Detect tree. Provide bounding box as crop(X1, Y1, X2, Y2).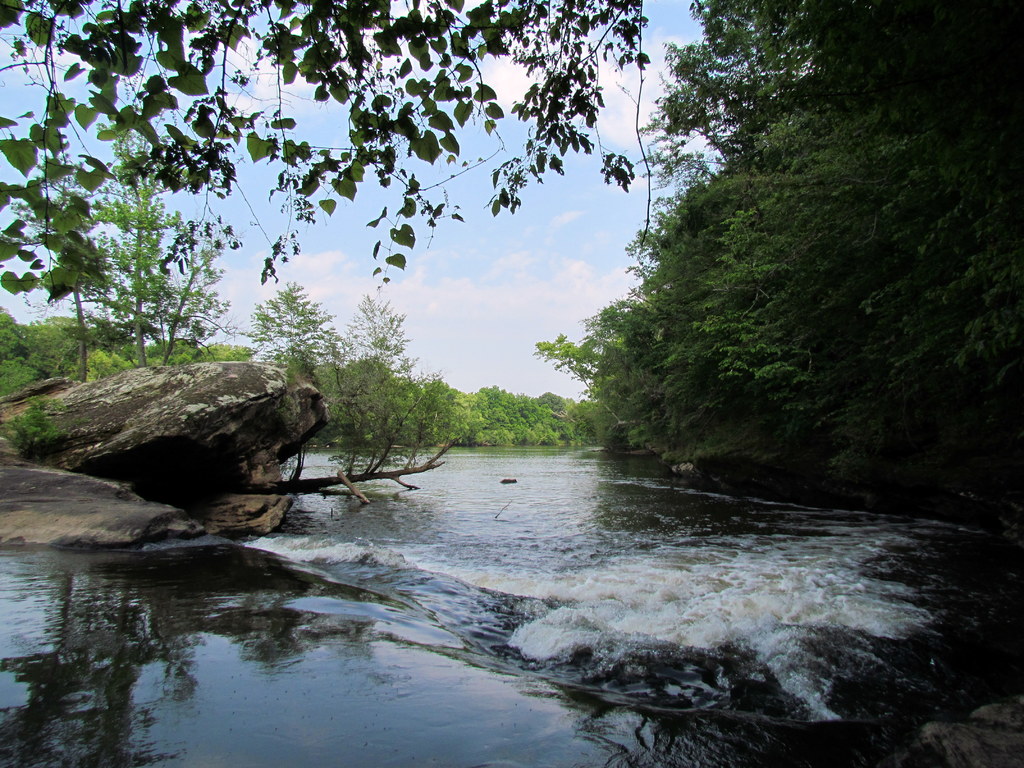
crop(529, 0, 1023, 511).
